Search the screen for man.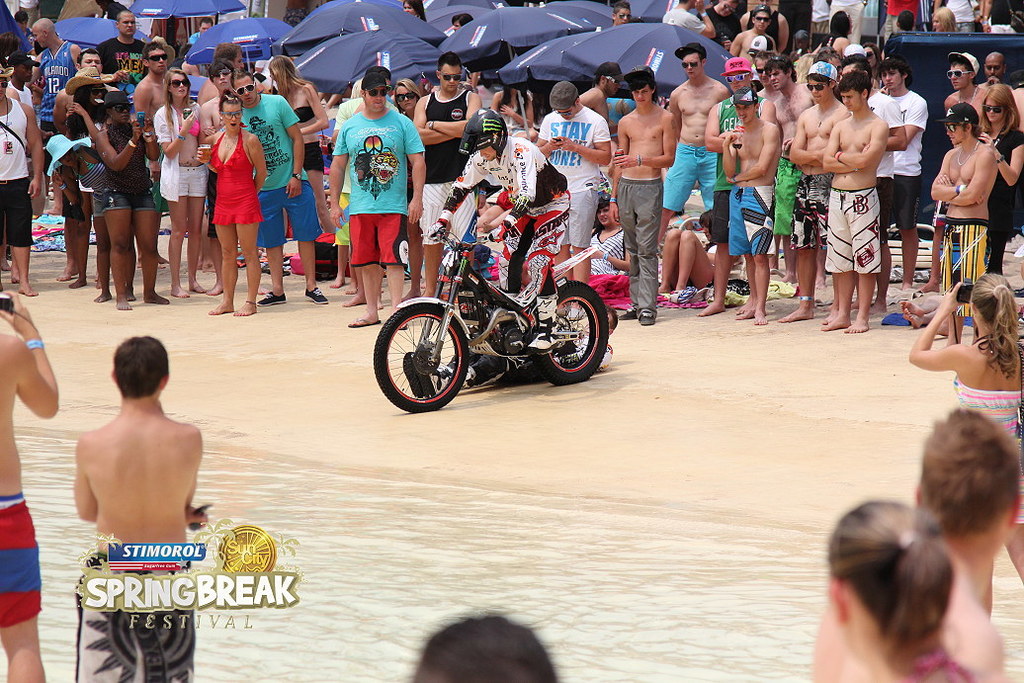
Found at bbox=[927, 102, 996, 346].
